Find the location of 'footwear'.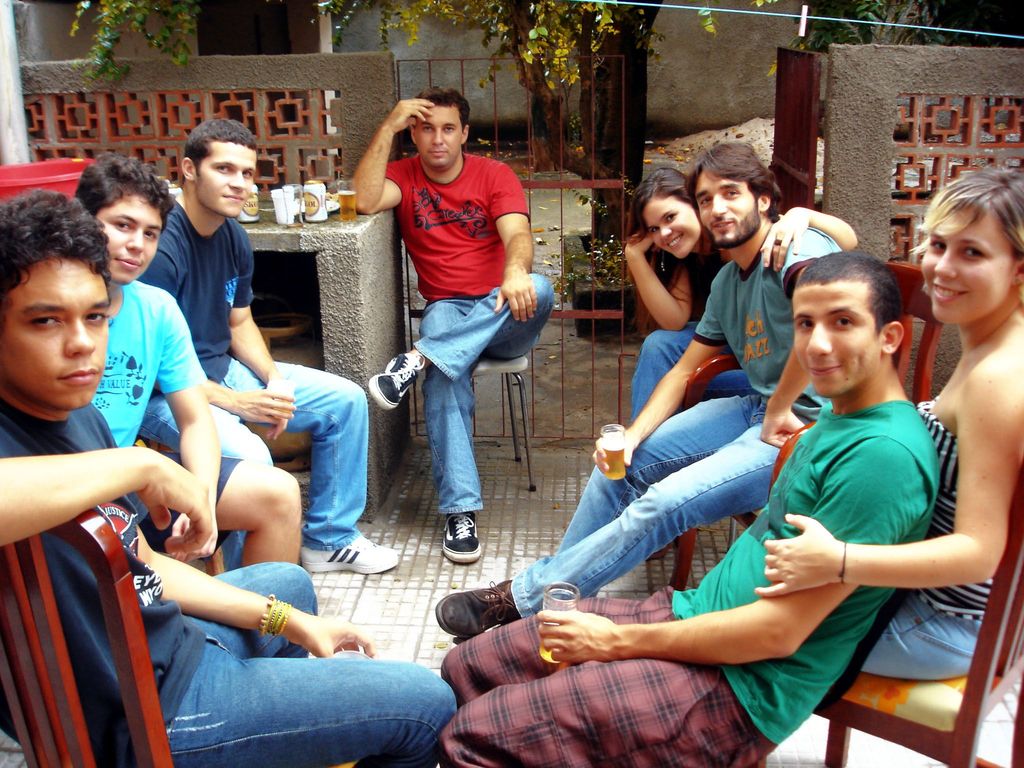
Location: [left=443, top=508, right=483, bottom=566].
